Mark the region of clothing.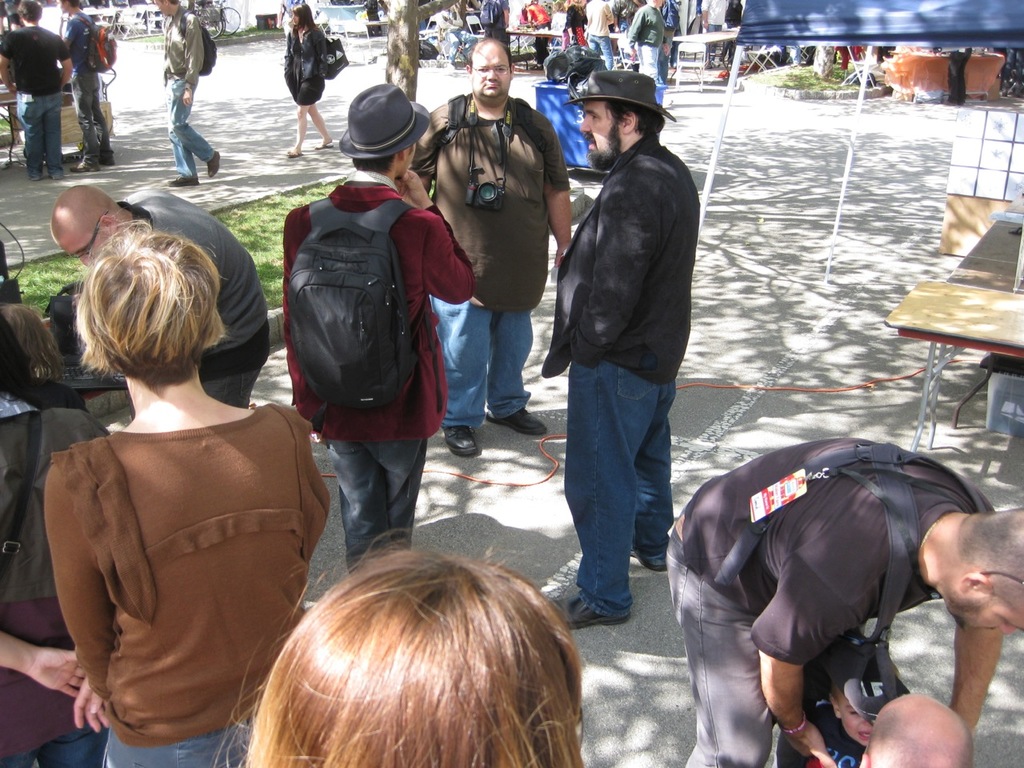
Region: bbox(682, 562, 784, 766).
